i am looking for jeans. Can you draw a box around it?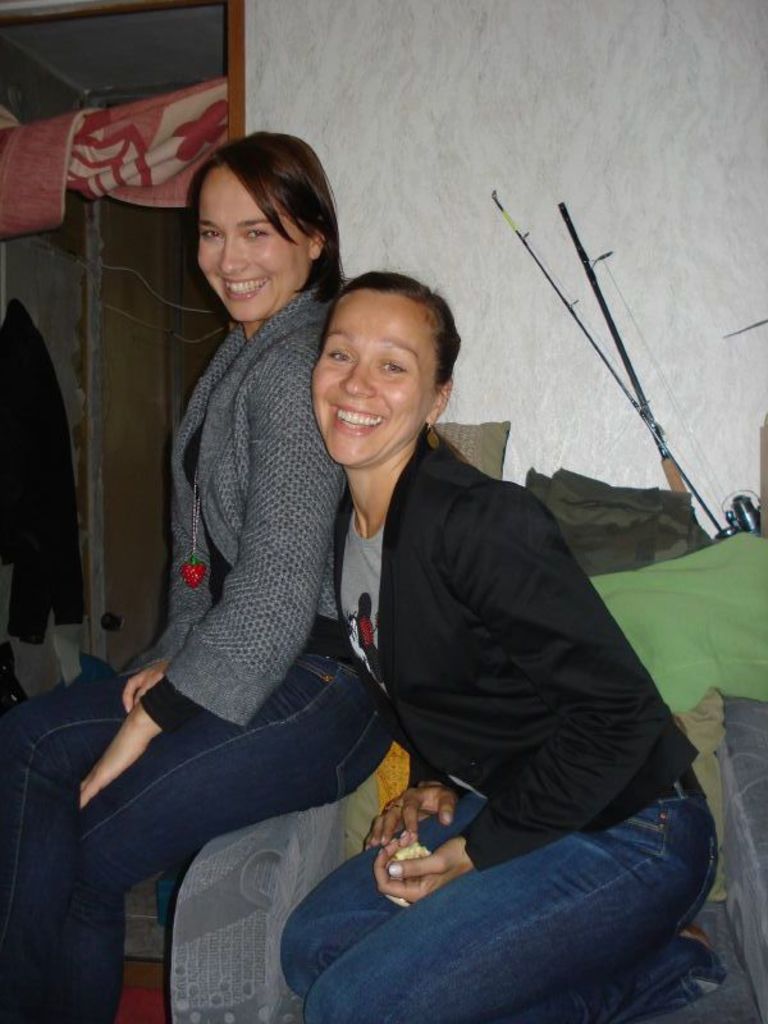
Sure, the bounding box is box=[1, 654, 401, 1019].
